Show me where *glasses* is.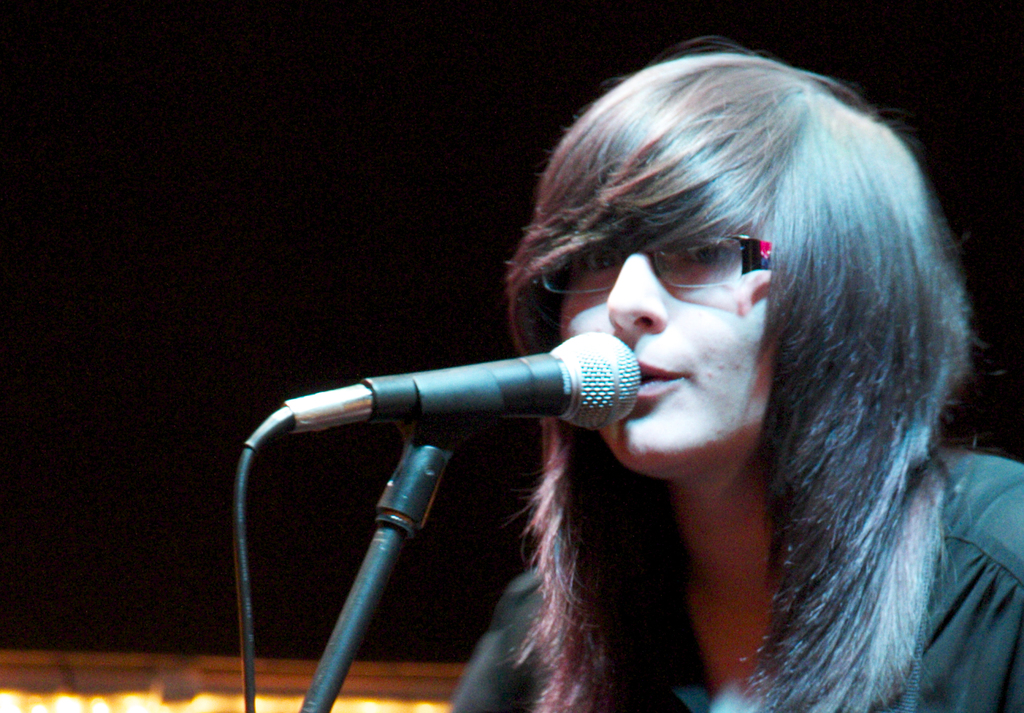
*glasses* is at detection(527, 227, 779, 304).
